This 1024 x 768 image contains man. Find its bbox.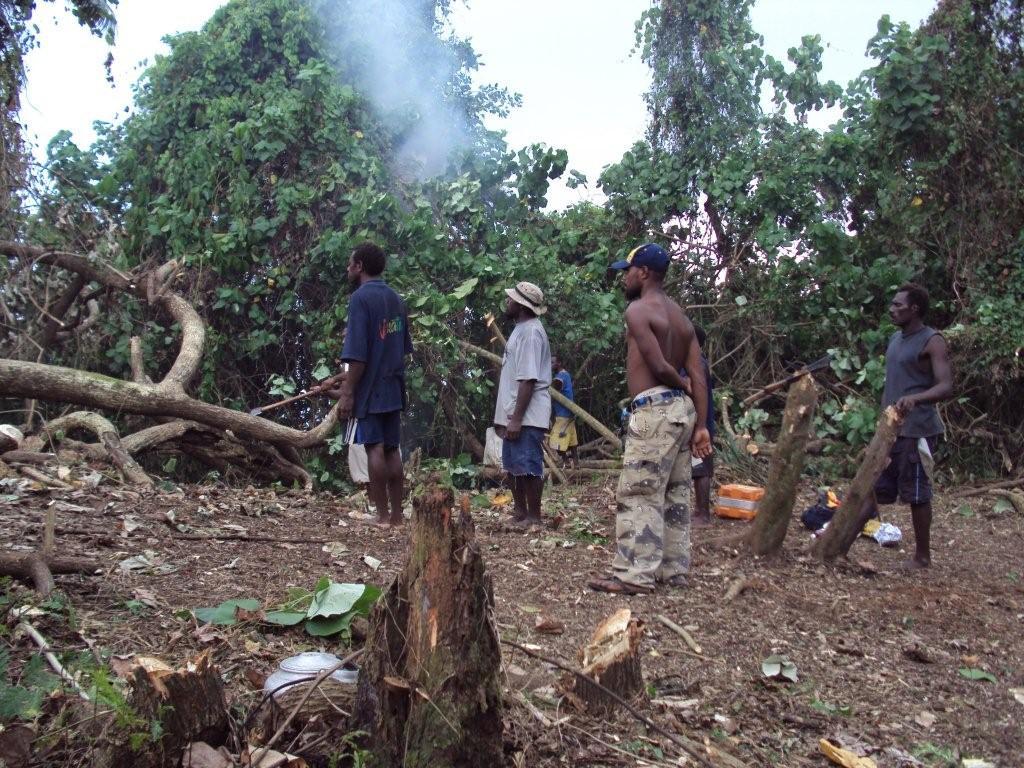
335/243/416/530.
